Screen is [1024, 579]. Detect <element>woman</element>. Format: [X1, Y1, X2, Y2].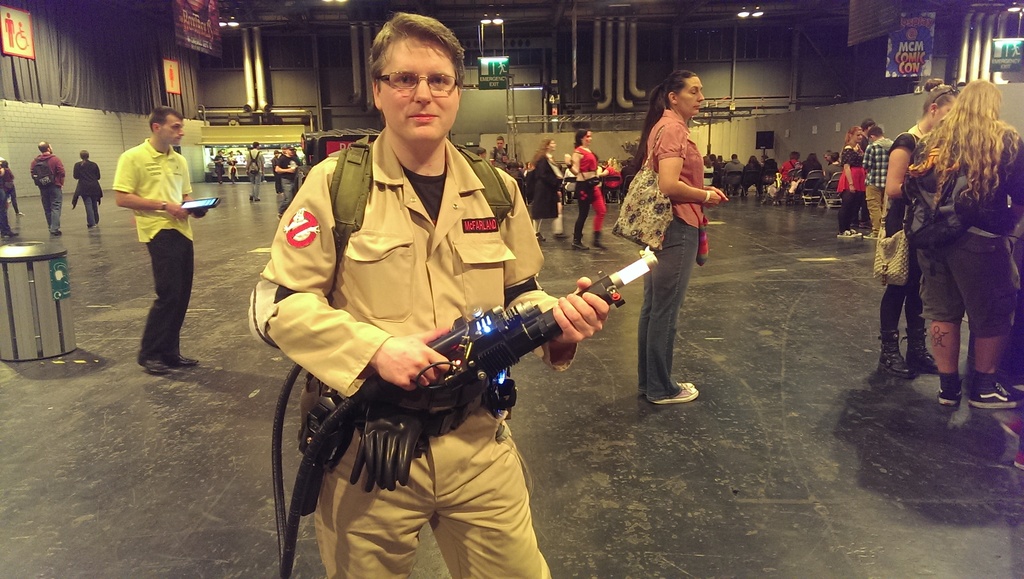
[564, 131, 607, 250].
